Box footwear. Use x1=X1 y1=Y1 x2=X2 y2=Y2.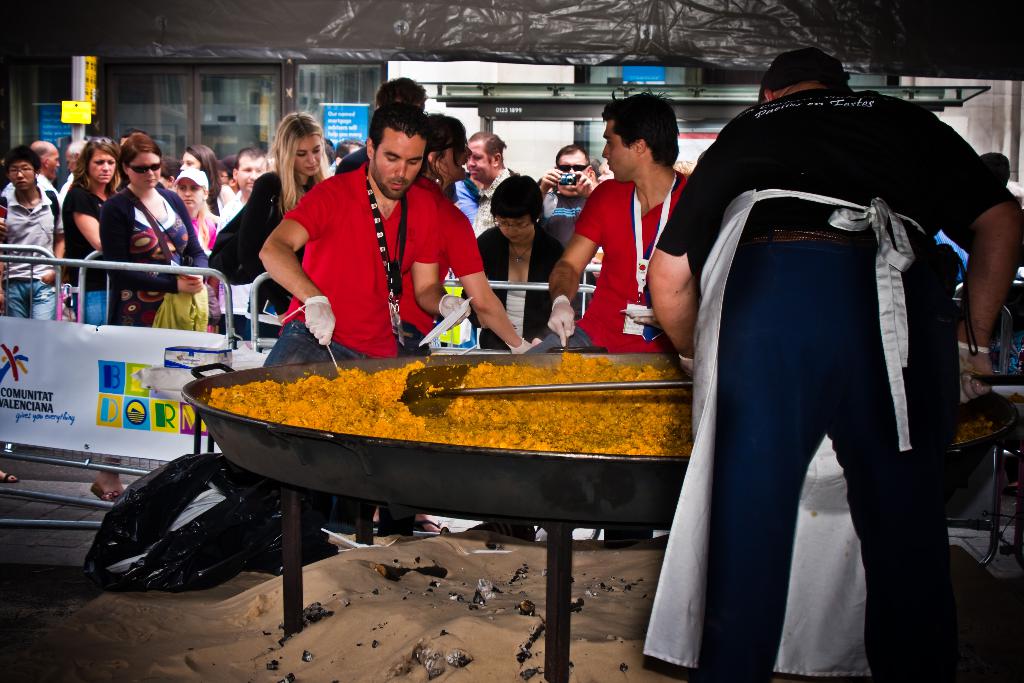
x1=0 y1=470 x2=19 y2=482.
